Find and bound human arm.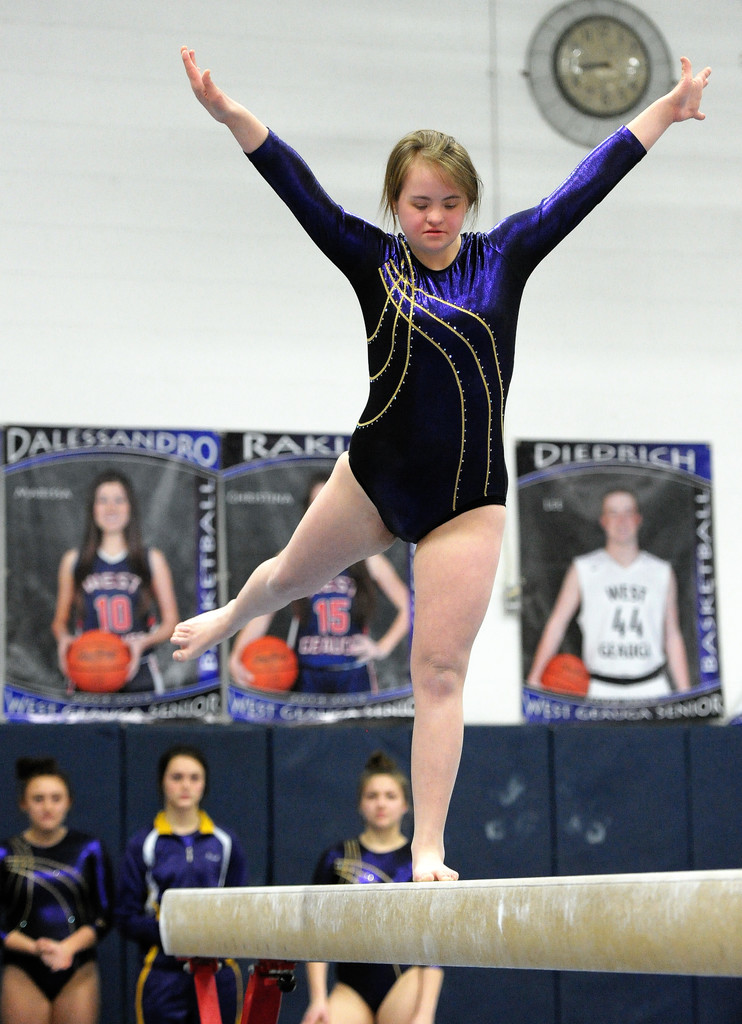
Bound: rect(49, 545, 83, 672).
